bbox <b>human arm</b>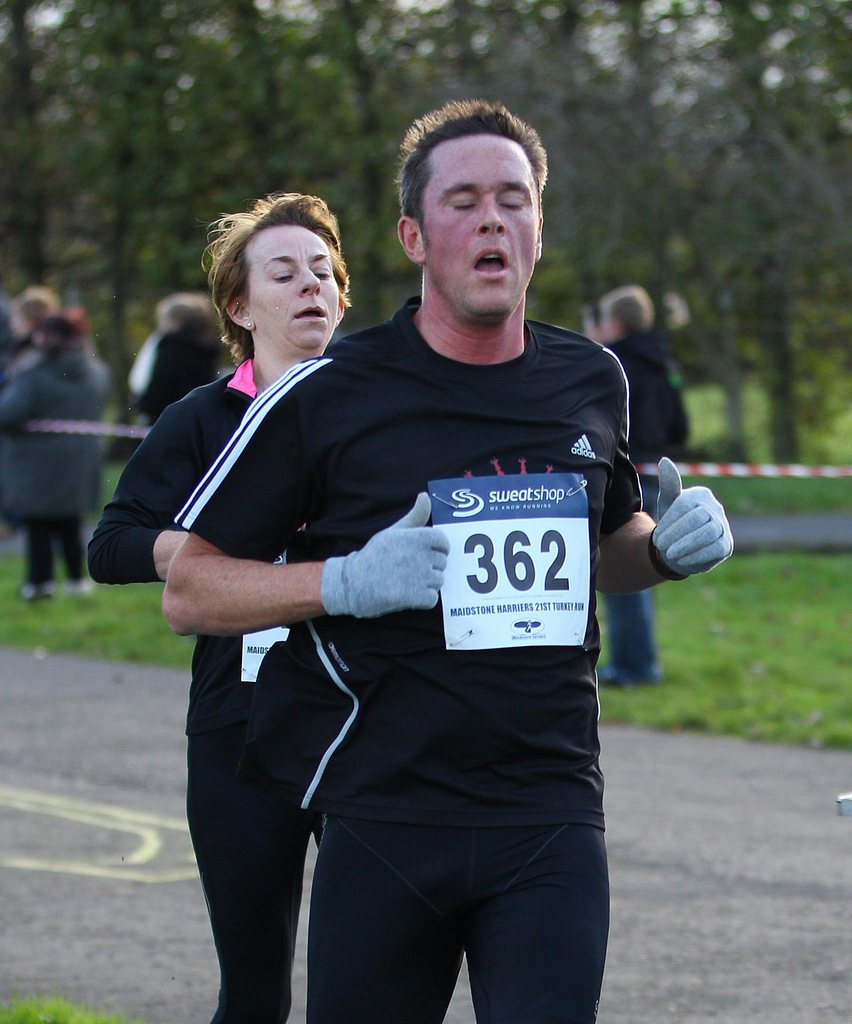
<box>171,379,453,623</box>
